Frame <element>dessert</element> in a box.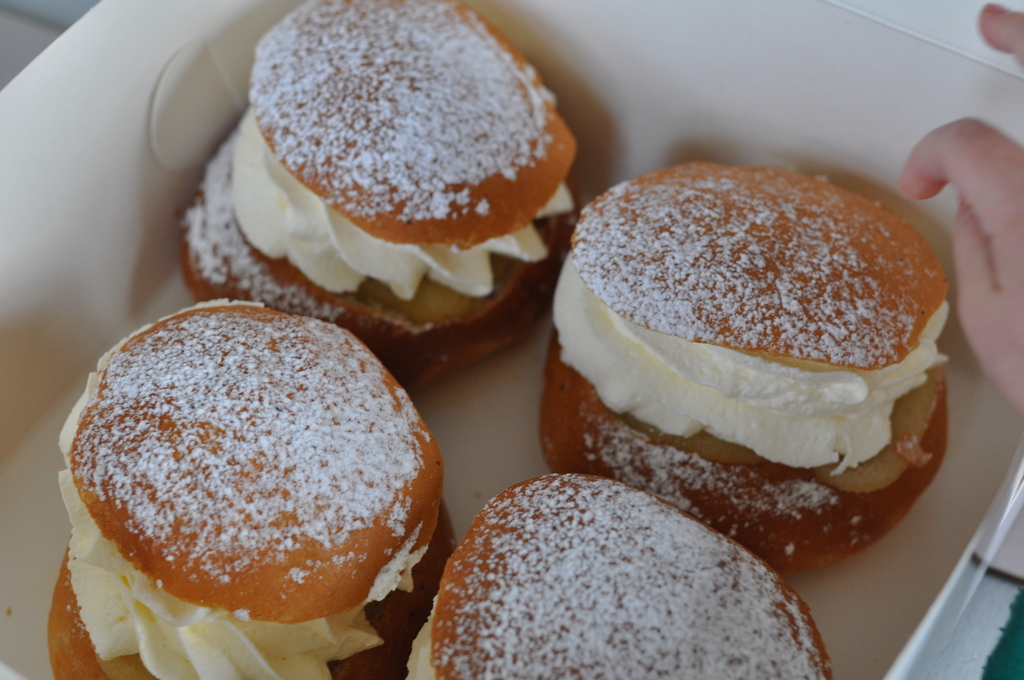
{"x1": 178, "y1": 0, "x2": 579, "y2": 387}.
